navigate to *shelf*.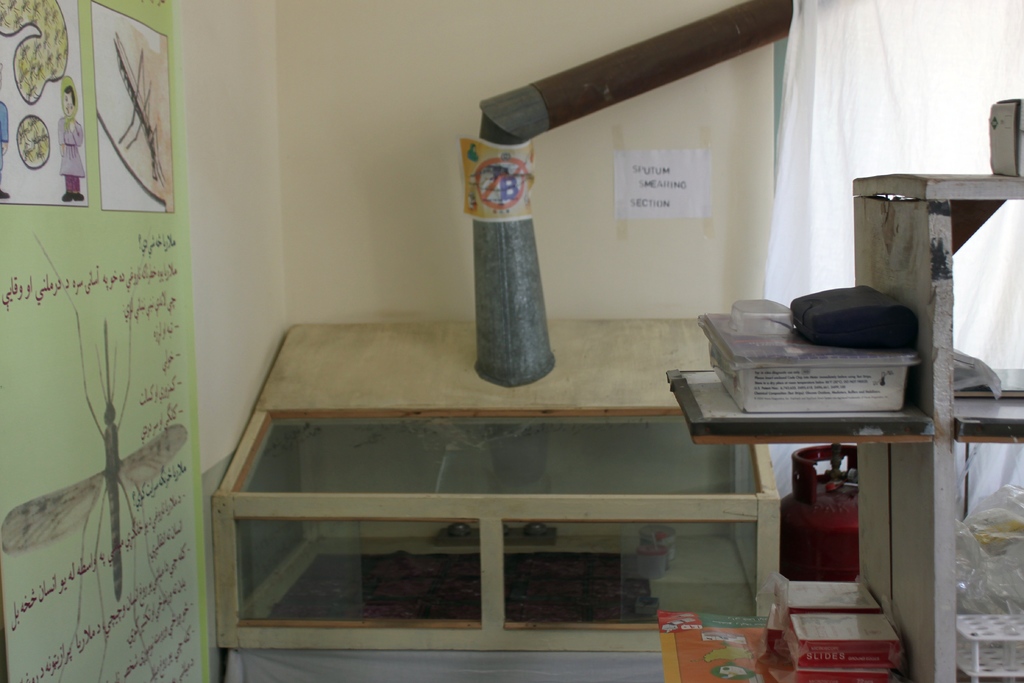
Navigation target: <bbox>657, 320, 932, 458</bbox>.
